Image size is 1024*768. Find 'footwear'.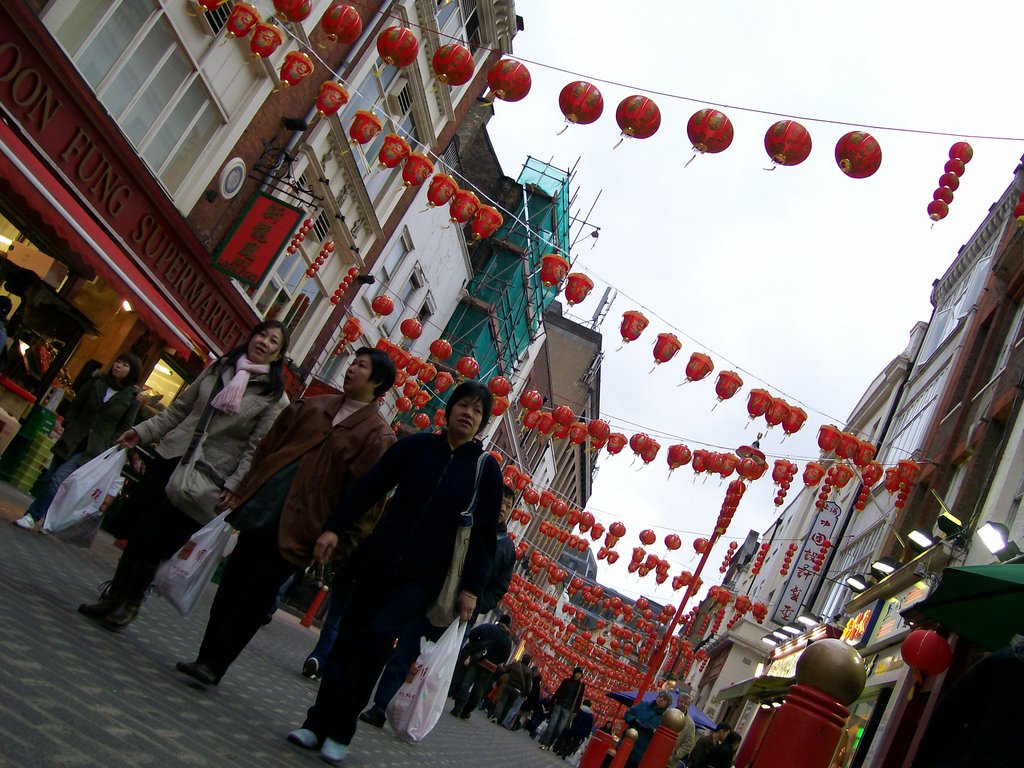
{"x1": 177, "y1": 661, "x2": 212, "y2": 685}.
